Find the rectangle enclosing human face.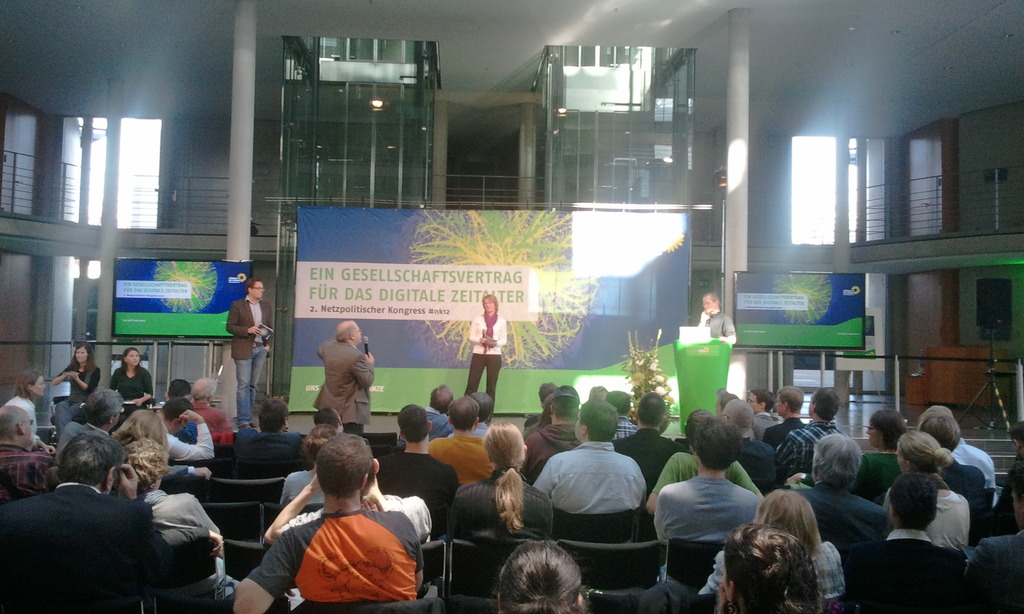
(x1=745, y1=396, x2=756, y2=411).
